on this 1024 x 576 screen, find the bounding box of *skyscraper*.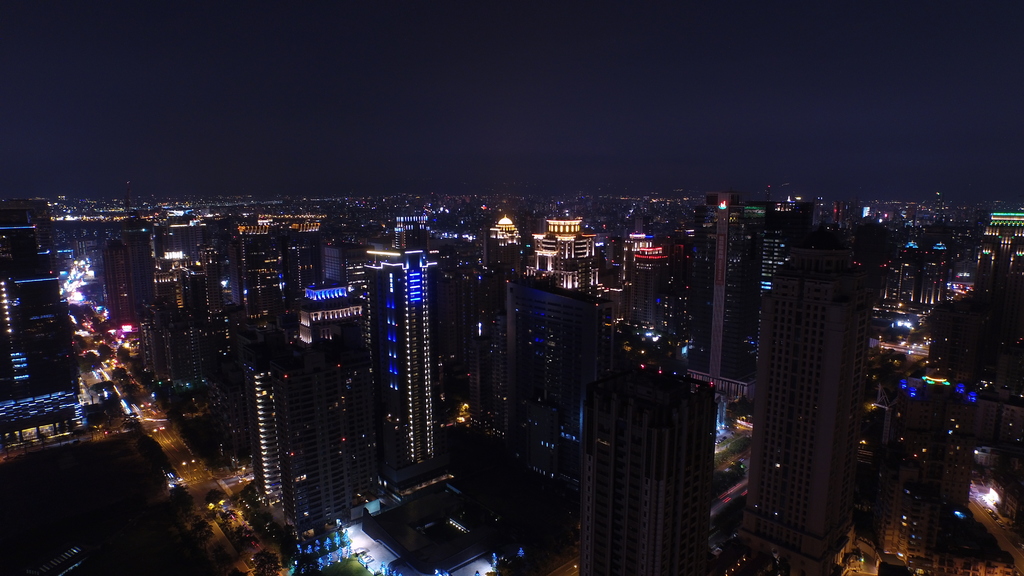
Bounding box: pyautogui.locateOnScreen(696, 190, 747, 385).
